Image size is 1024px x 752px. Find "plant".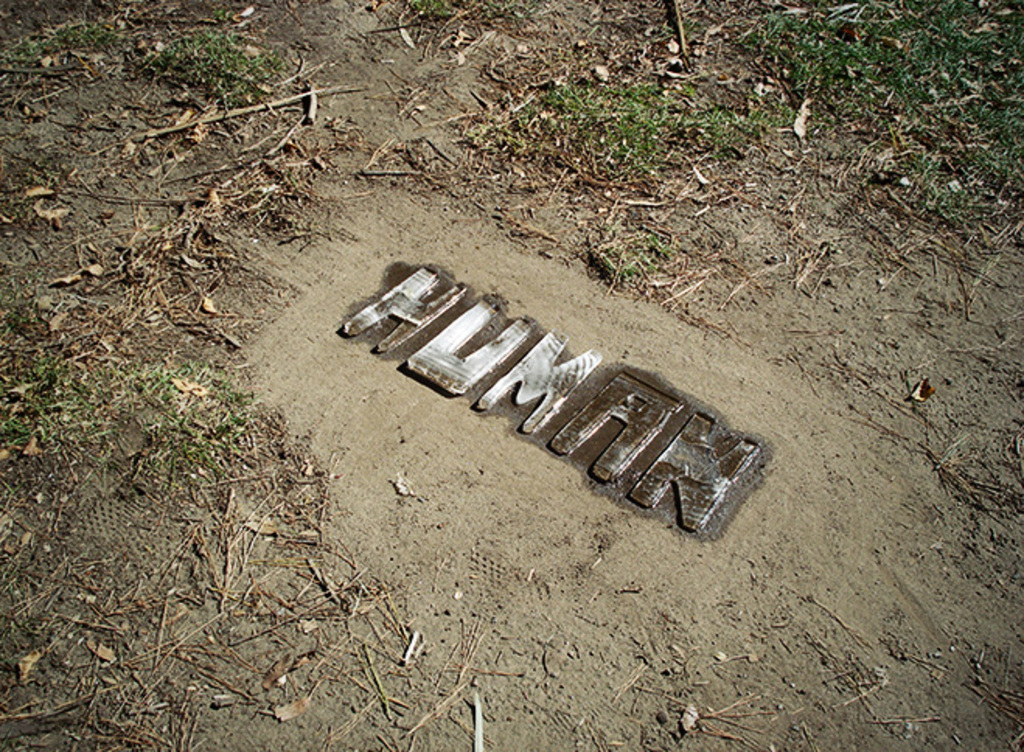
(x1=141, y1=367, x2=247, y2=441).
